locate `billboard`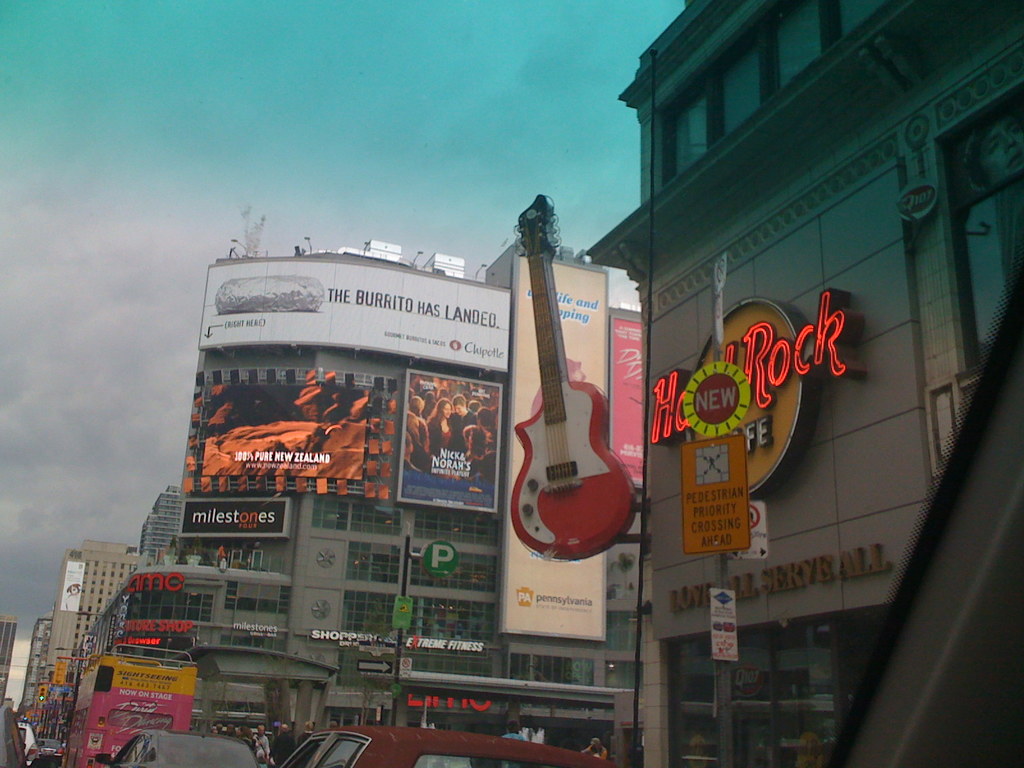
crop(395, 362, 503, 520)
